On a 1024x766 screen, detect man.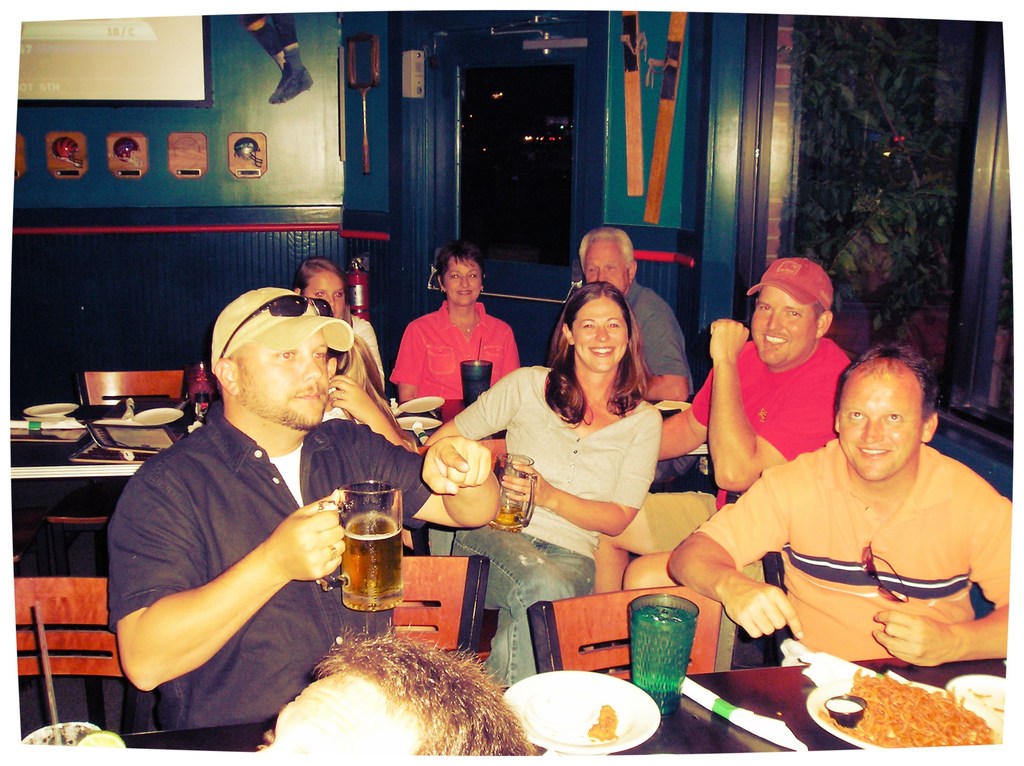
x1=669, y1=340, x2=1023, y2=681.
